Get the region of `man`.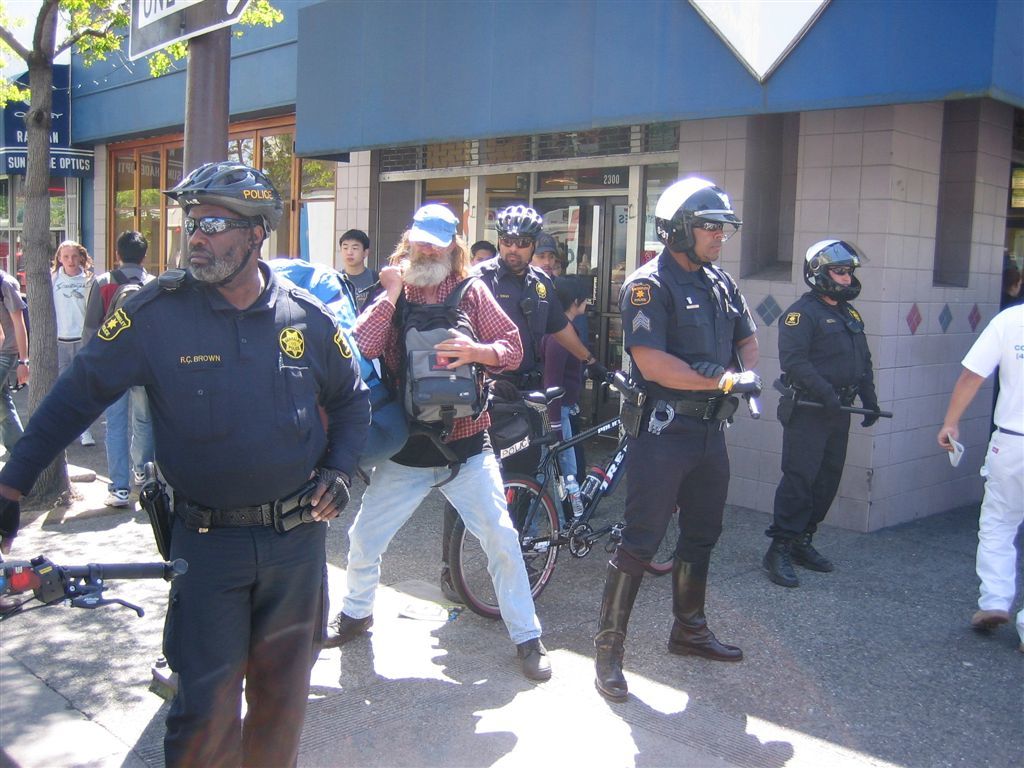
bbox=(466, 241, 498, 268).
